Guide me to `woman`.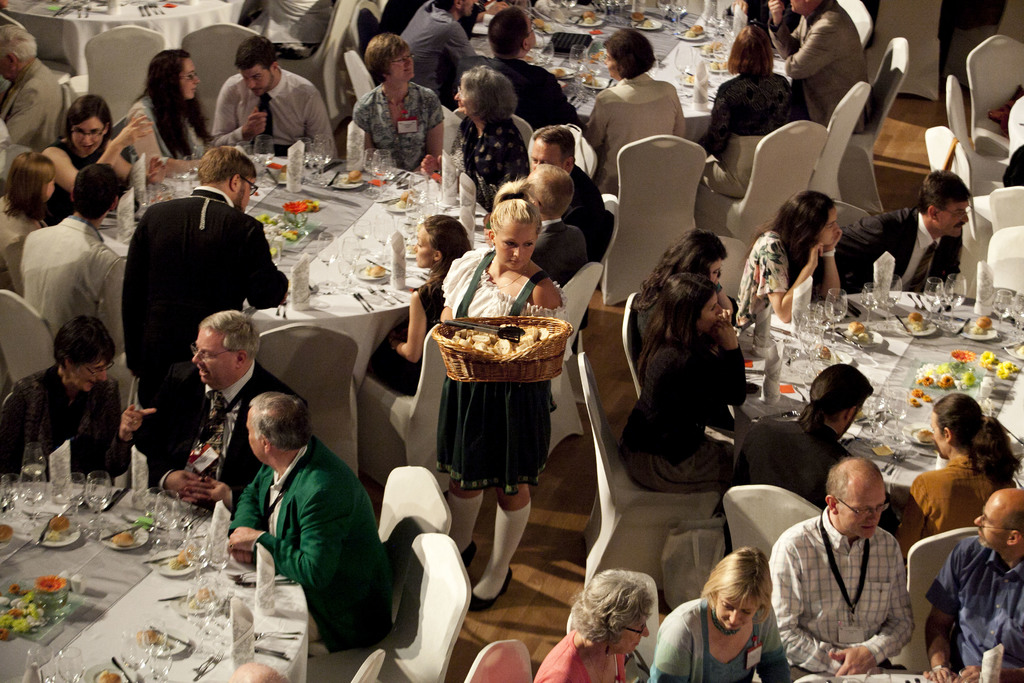
Guidance: select_region(706, 27, 795, 201).
